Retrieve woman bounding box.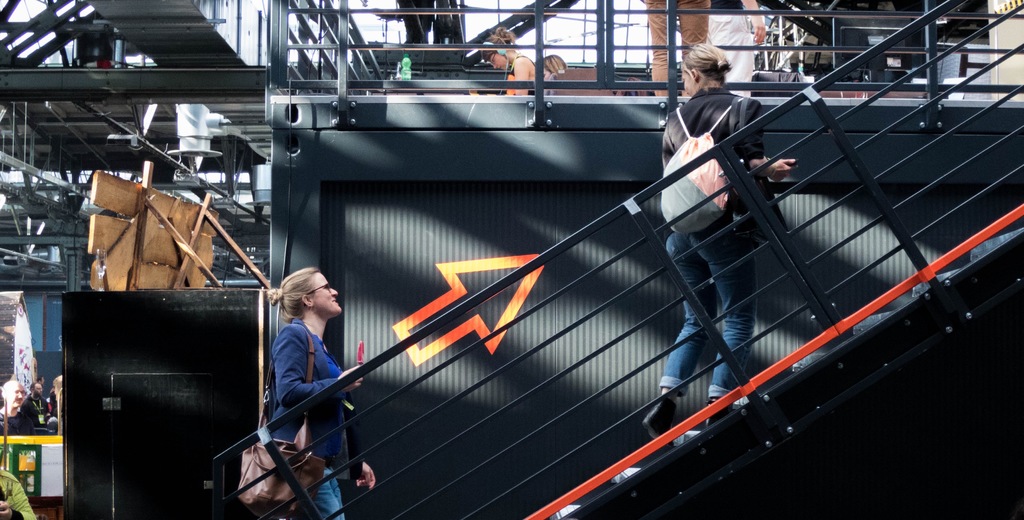
Bounding box: crop(643, 52, 796, 436).
